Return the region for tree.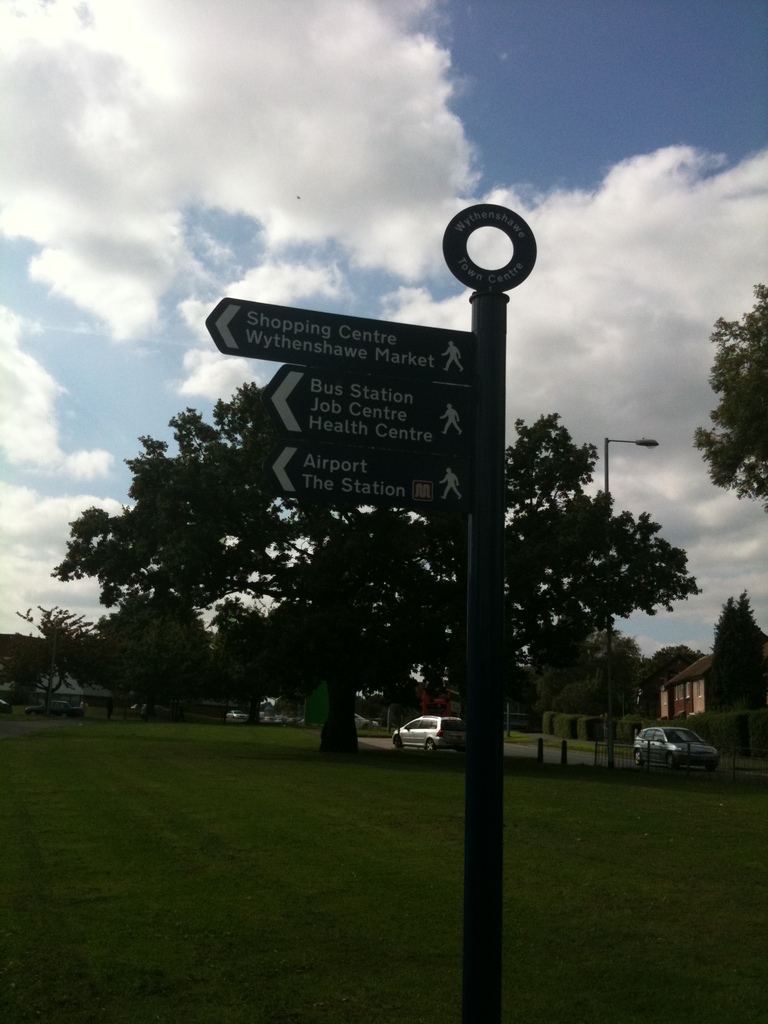
bbox=(690, 275, 767, 522).
